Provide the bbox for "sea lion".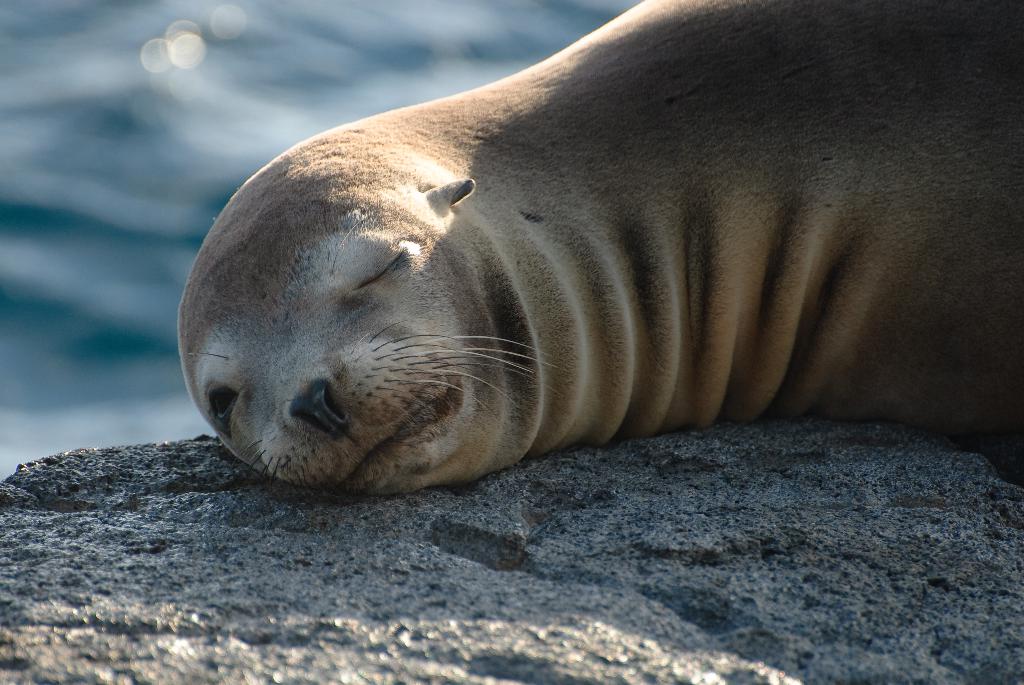
box=[179, 0, 1023, 496].
